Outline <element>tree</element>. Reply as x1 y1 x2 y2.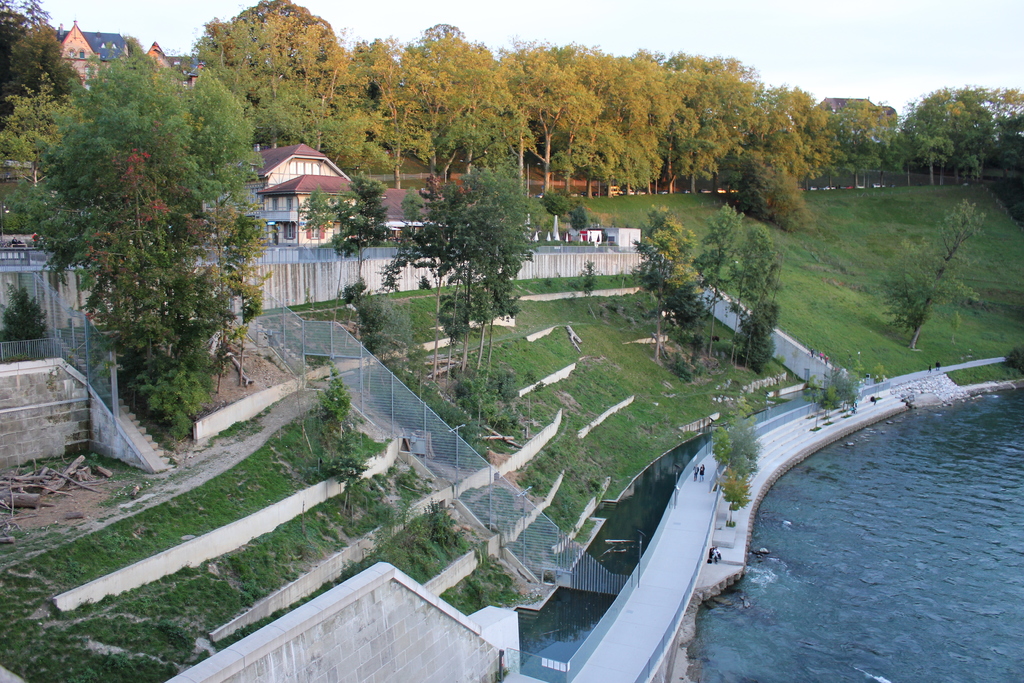
724 145 818 229.
